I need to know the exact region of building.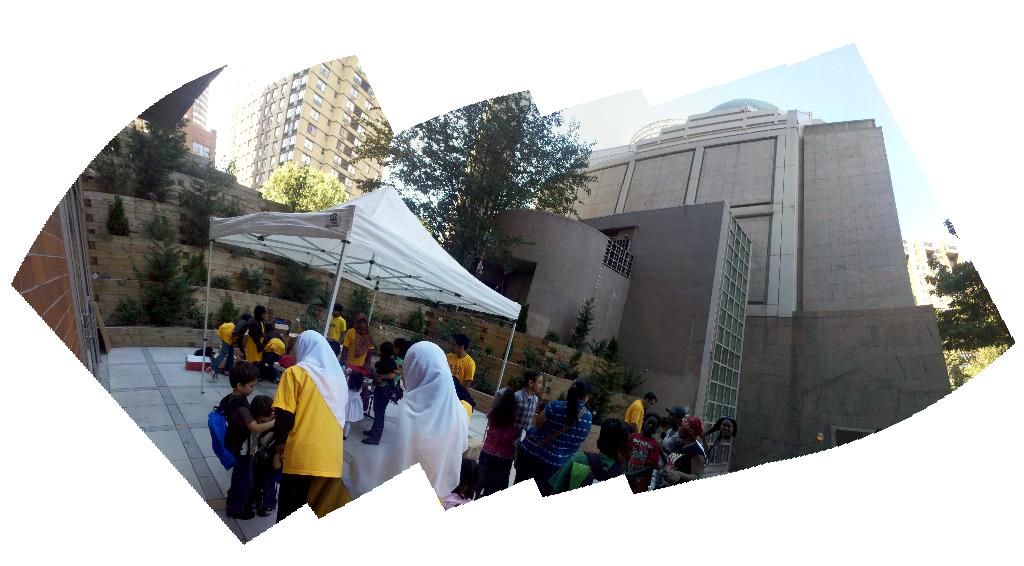
Region: box=[535, 100, 950, 481].
